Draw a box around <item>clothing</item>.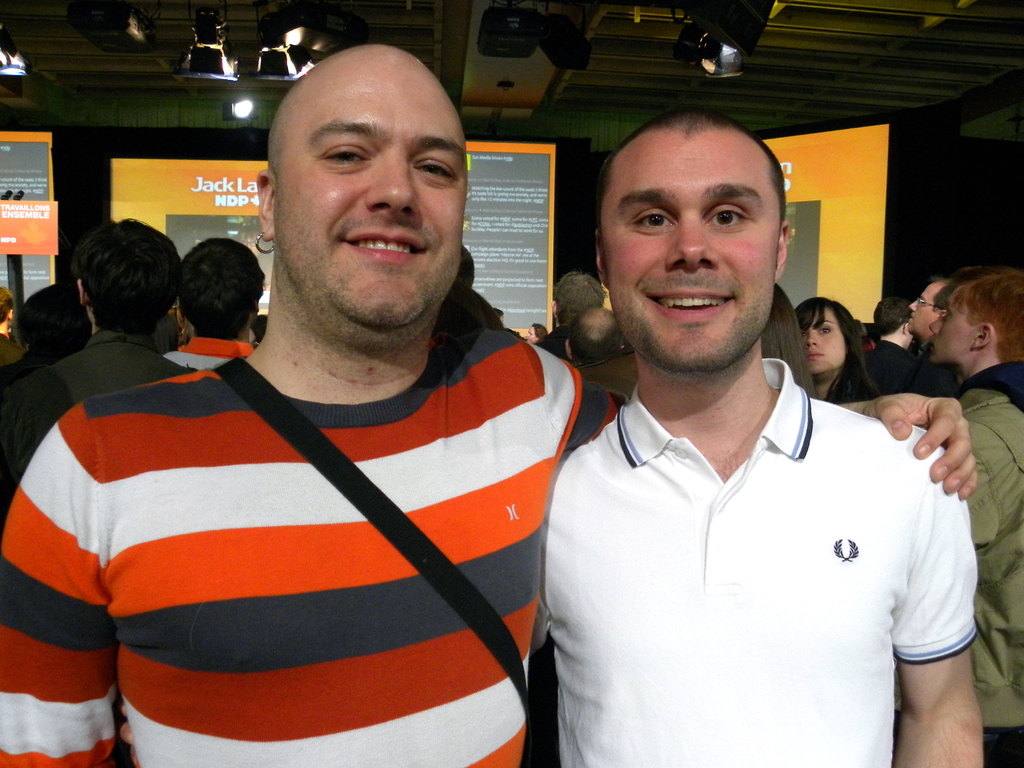
bbox(799, 333, 942, 424).
